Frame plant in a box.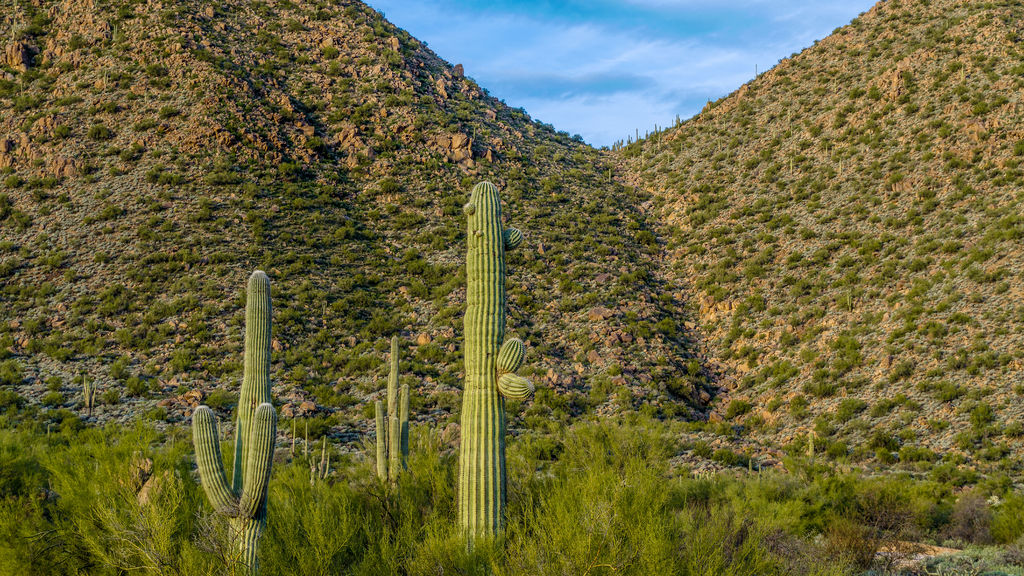
<box>17,10,47,44</box>.
